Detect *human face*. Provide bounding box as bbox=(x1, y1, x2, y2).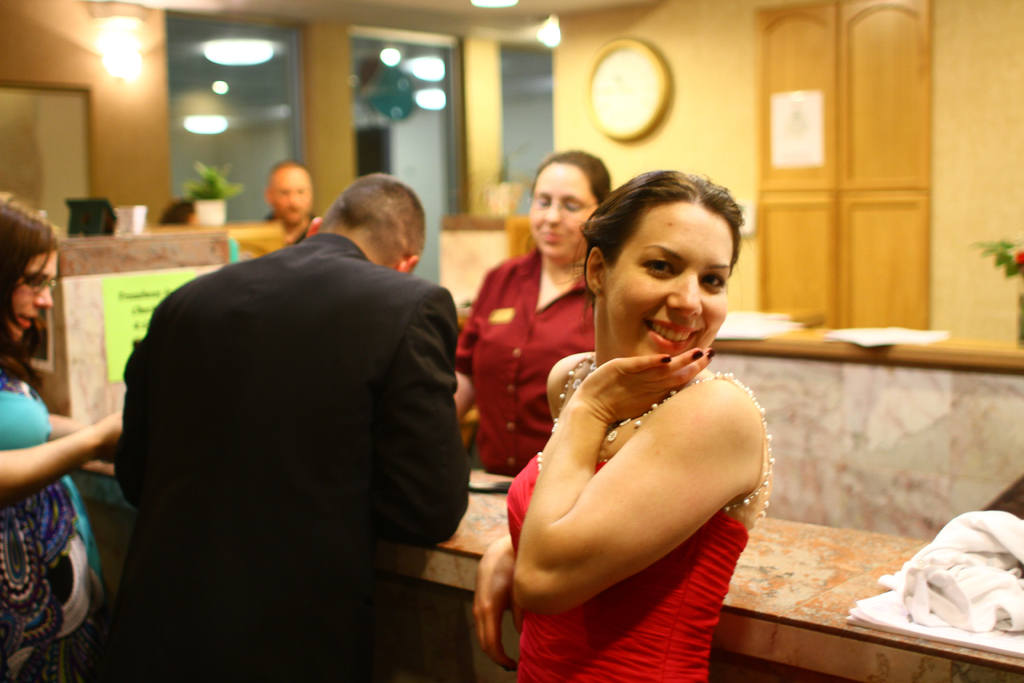
bbox=(527, 162, 593, 254).
